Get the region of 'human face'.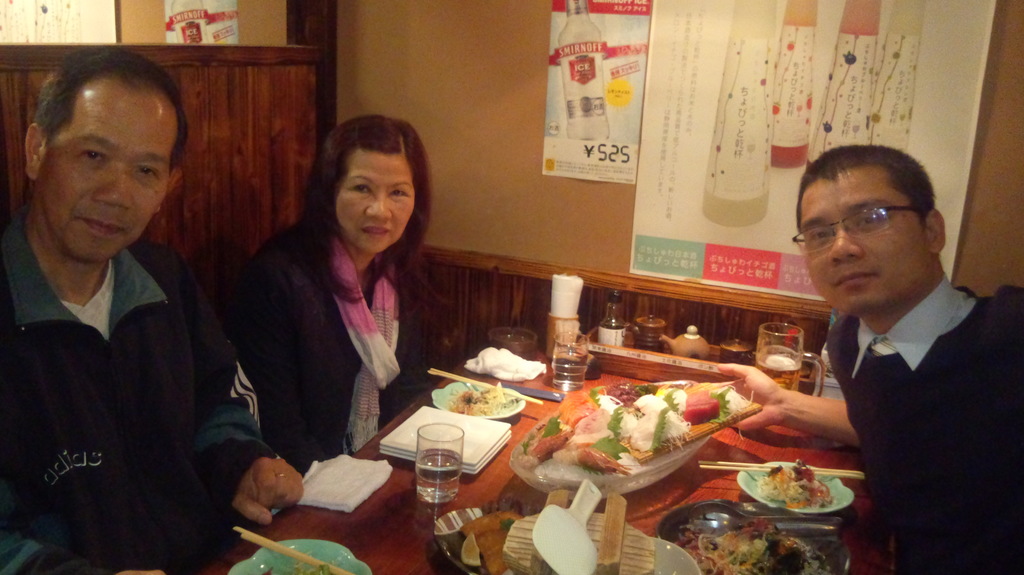
(x1=36, y1=77, x2=168, y2=263).
